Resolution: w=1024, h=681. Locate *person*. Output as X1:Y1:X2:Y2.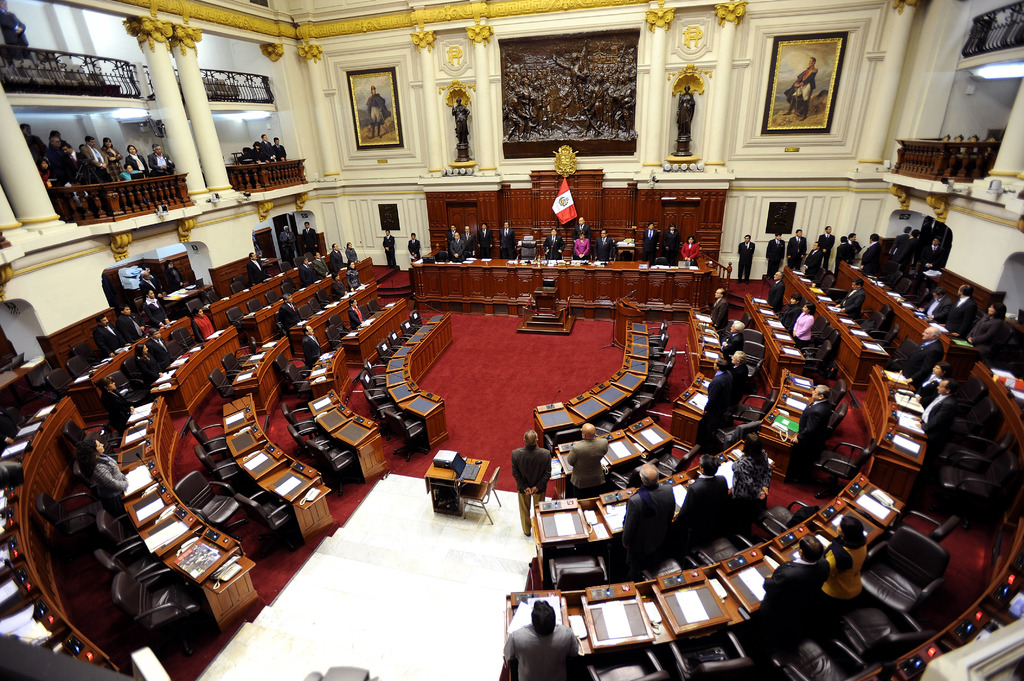
330:243:347:273.
